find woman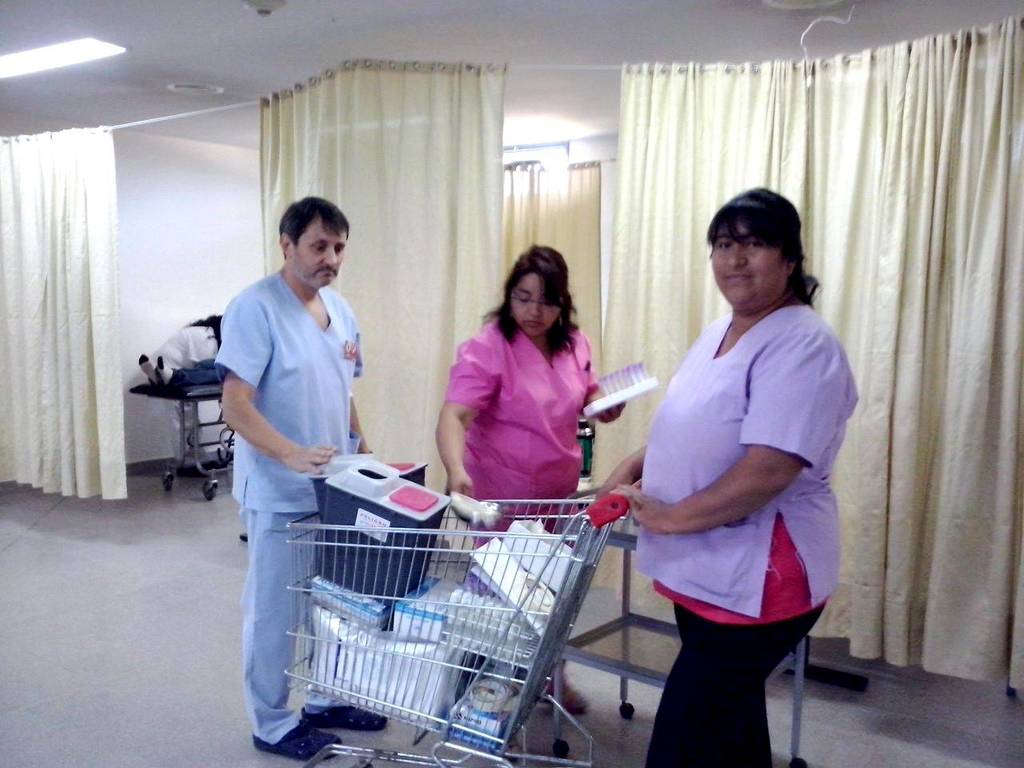
(left=435, top=245, right=626, bottom=767)
